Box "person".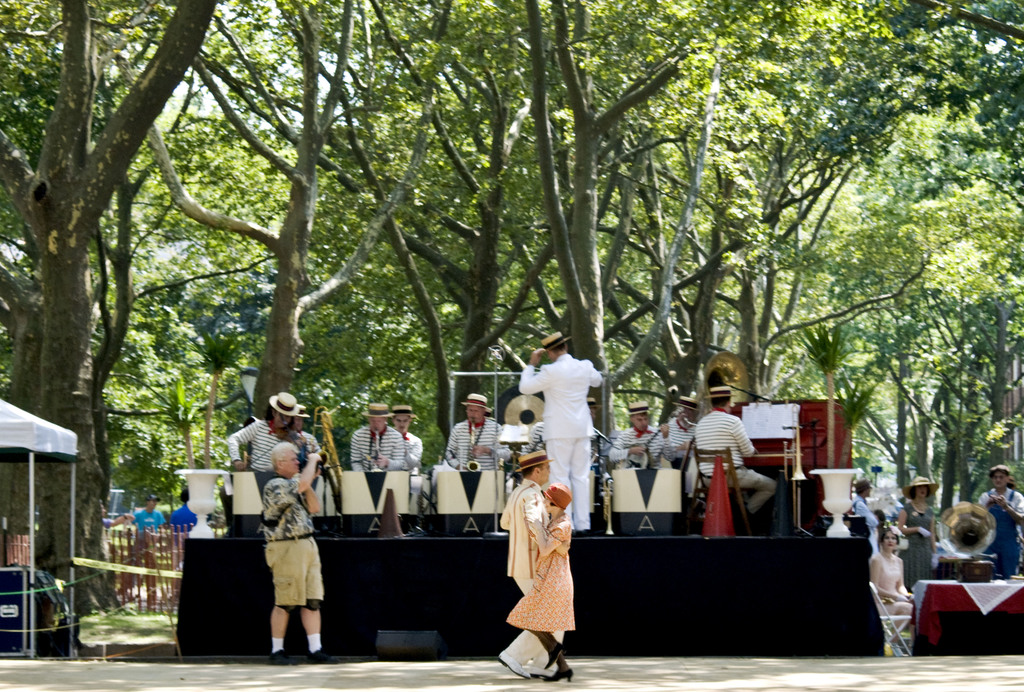
<box>223,389,308,493</box>.
